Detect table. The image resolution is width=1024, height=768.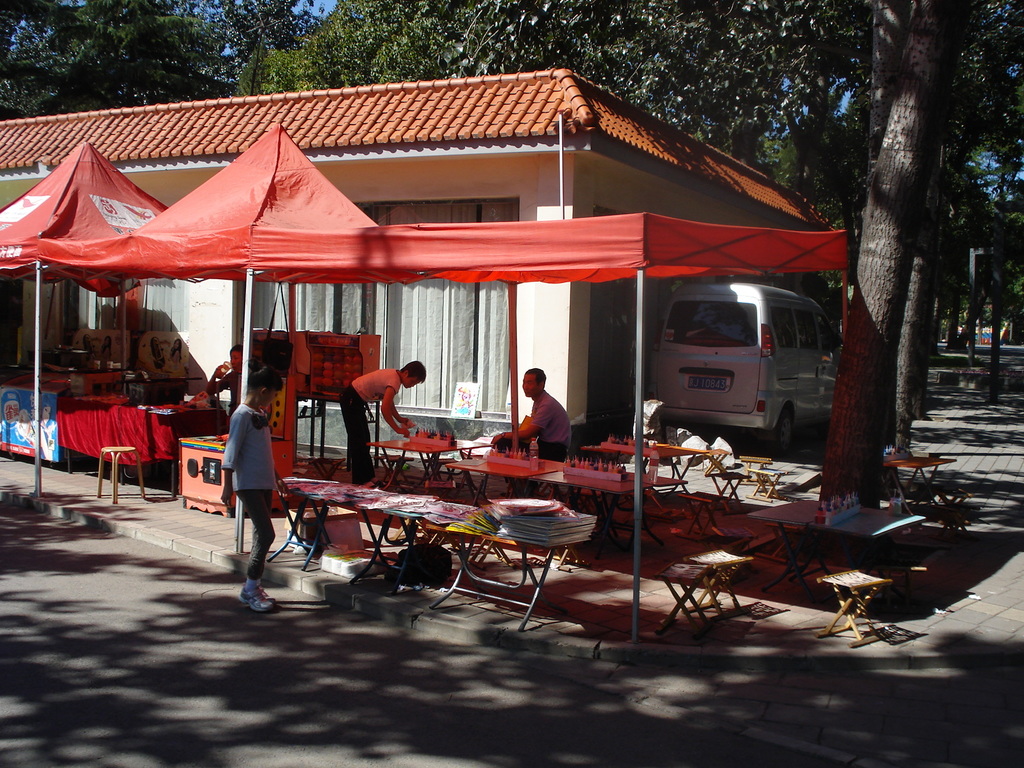
bbox=[529, 450, 677, 553].
